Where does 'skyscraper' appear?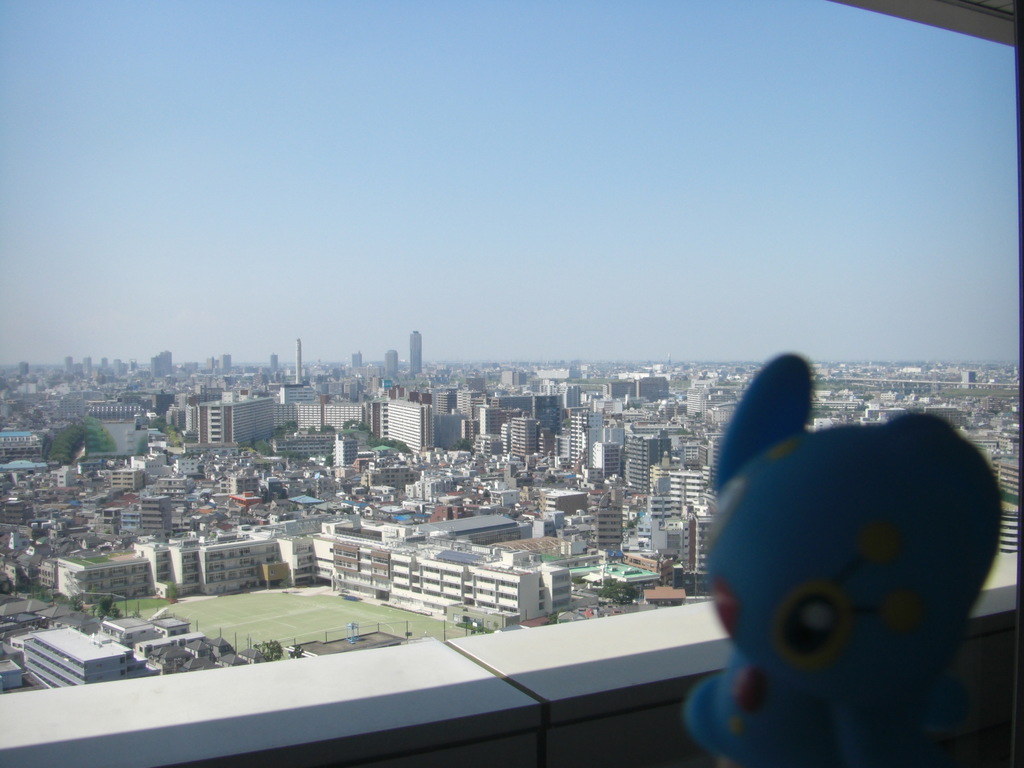
Appears at left=145, top=346, right=168, bottom=384.
